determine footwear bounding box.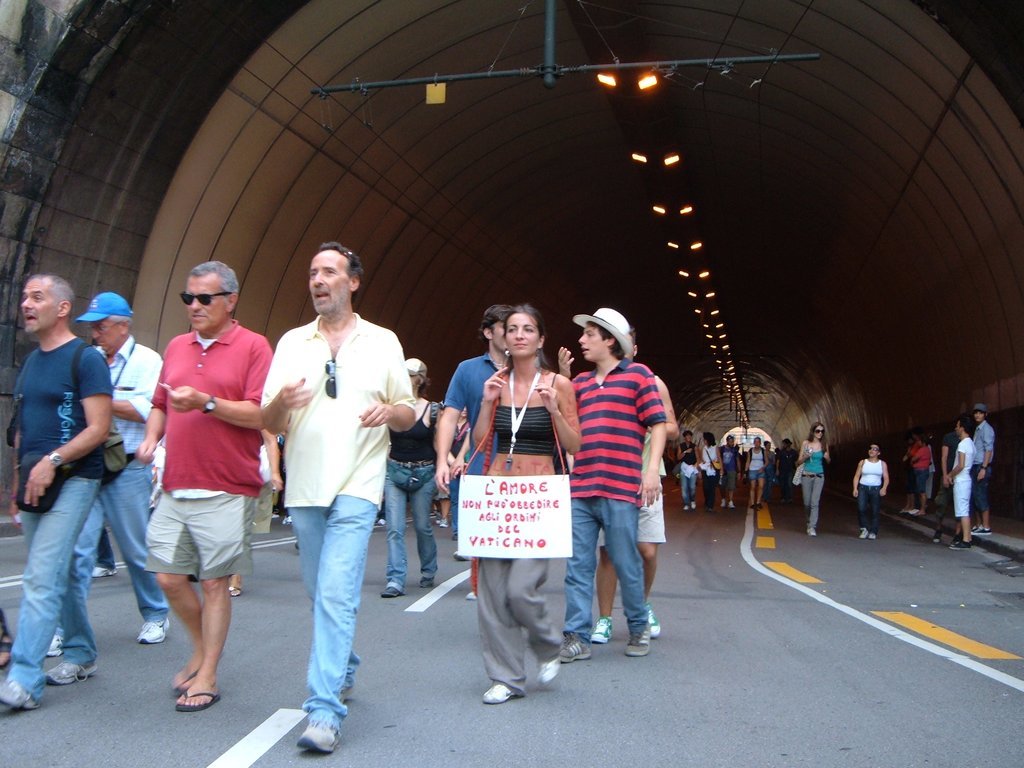
Determined: pyautogui.locateOnScreen(340, 688, 350, 706).
